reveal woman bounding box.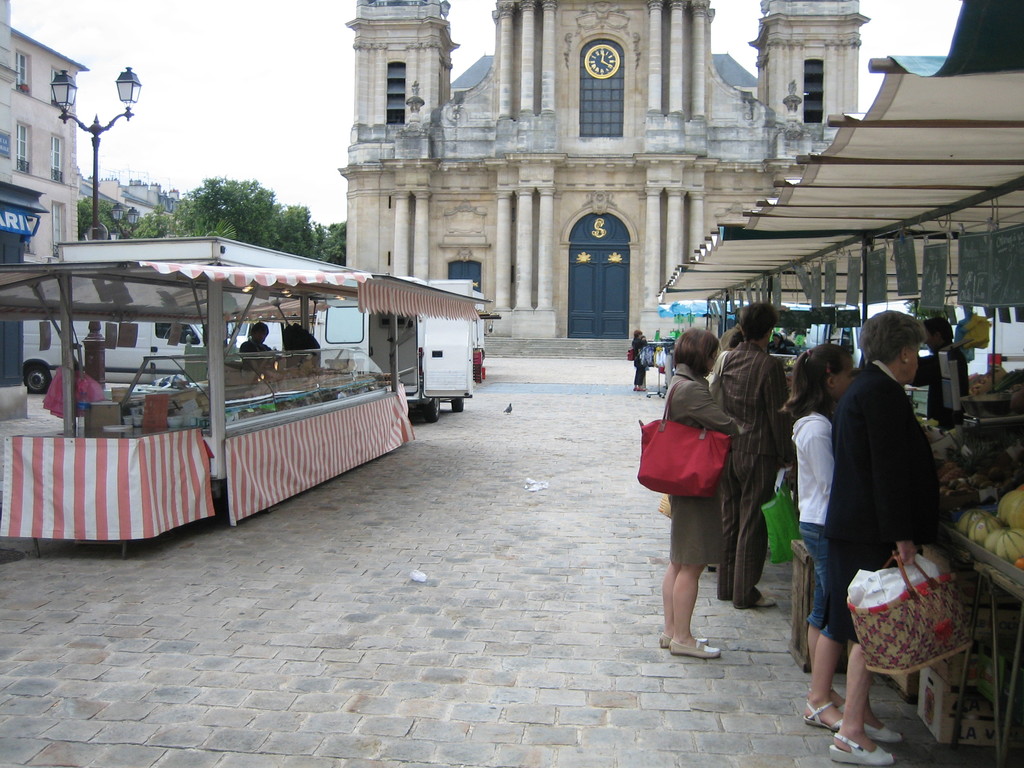
Revealed: 662,328,741,655.
